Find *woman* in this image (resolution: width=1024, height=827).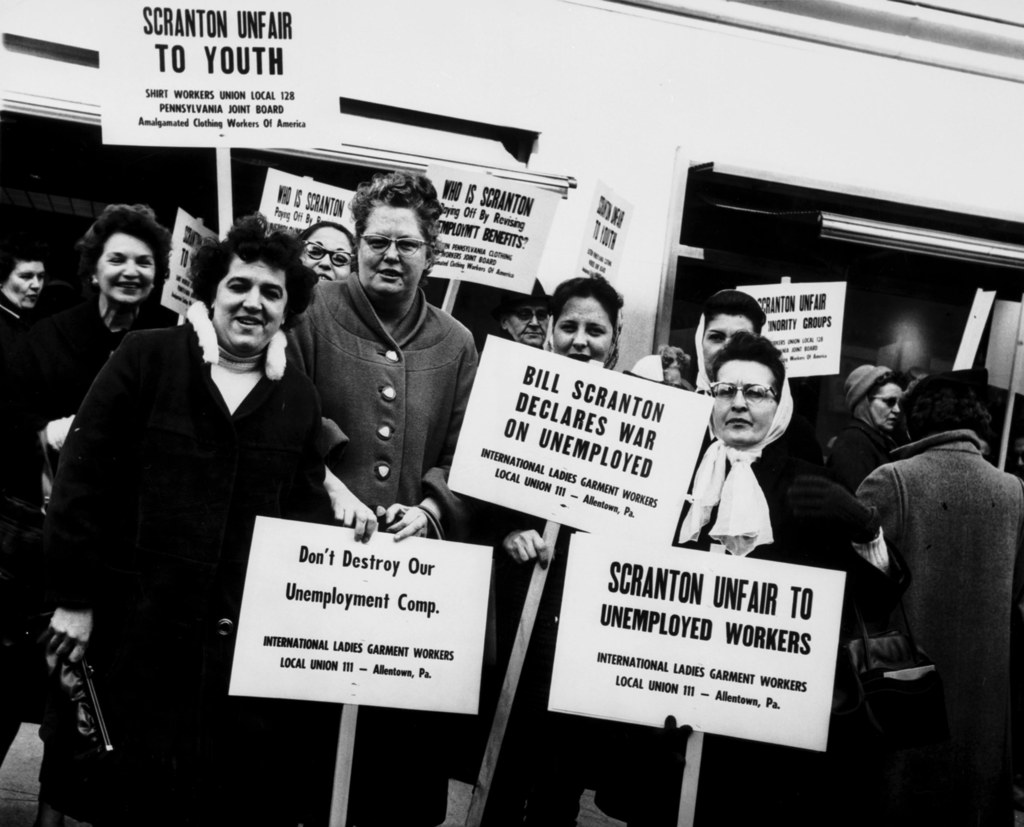
[595, 326, 838, 826].
